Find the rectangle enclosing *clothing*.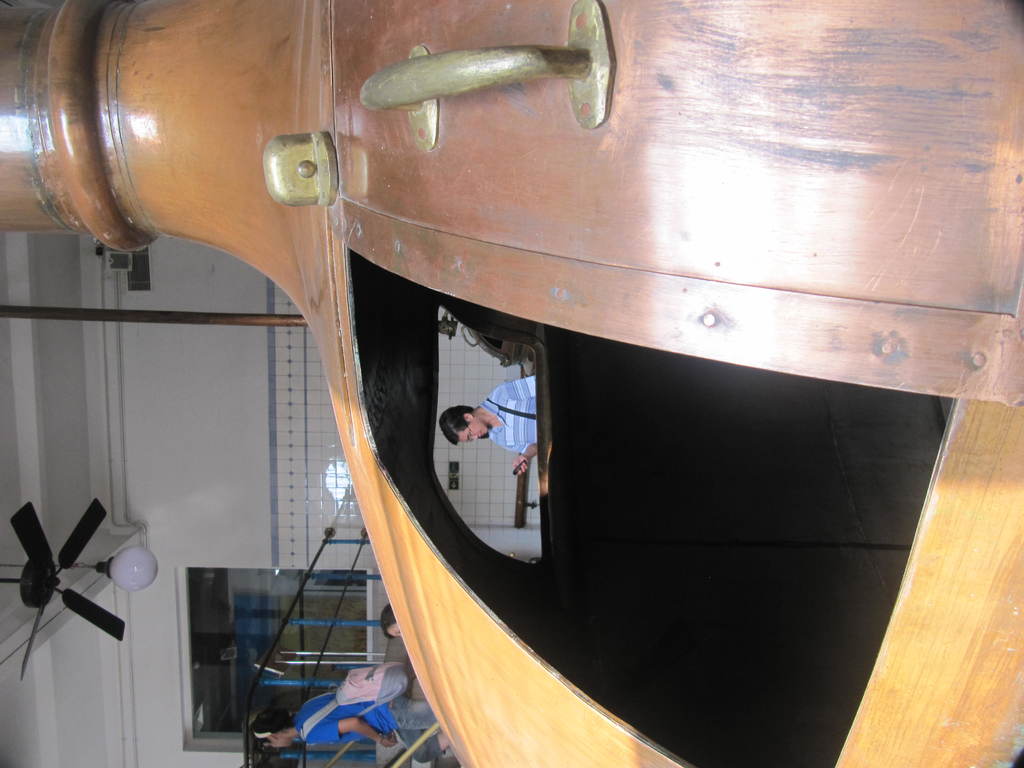
{"left": 294, "top": 682, "right": 450, "bottom": 762}.
